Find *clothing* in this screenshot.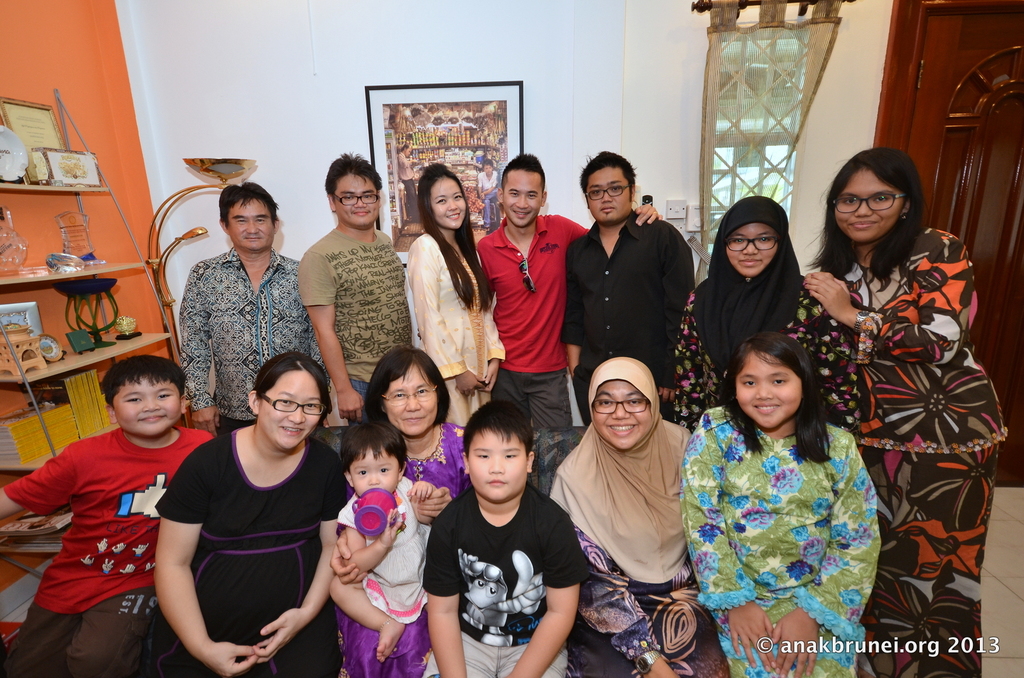
The bounding box for *clothing* is left=559, top=208, right=698, bottom=428.
